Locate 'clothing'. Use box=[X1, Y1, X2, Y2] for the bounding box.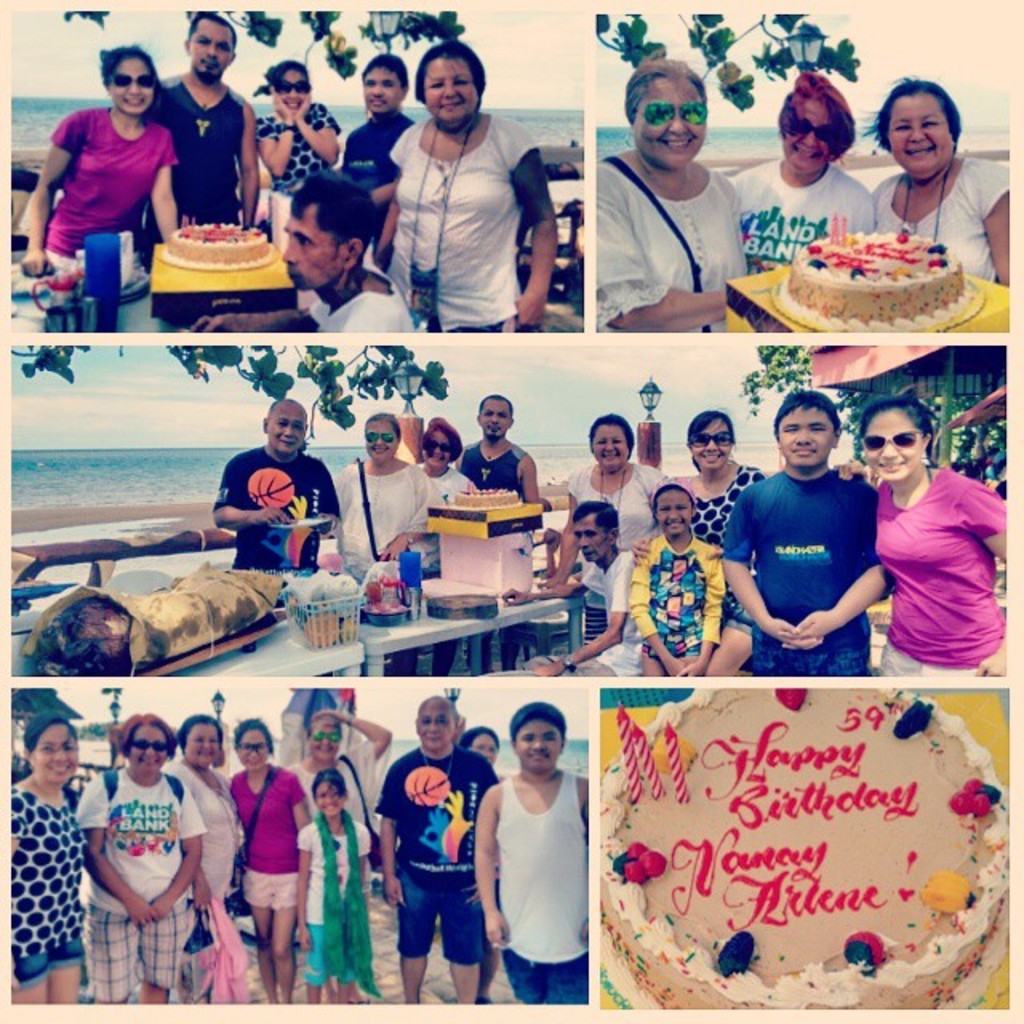
box=[394, 112, 558, 330].
